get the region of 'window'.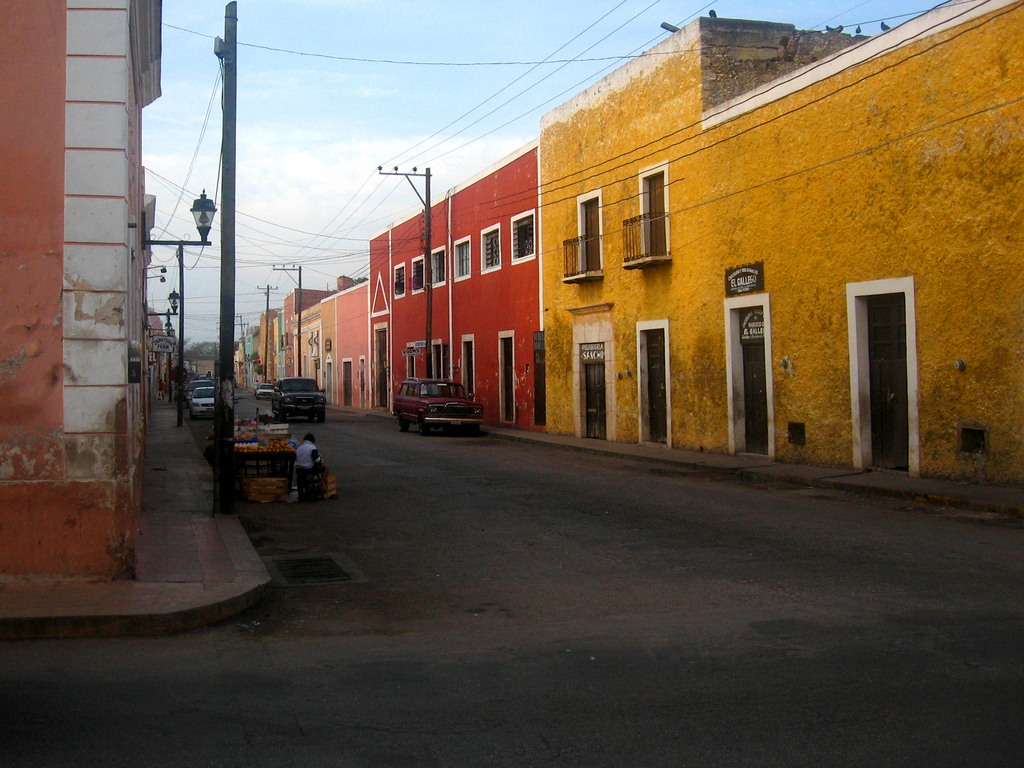
x1=423 y1=245 x2=448 y2=286.
